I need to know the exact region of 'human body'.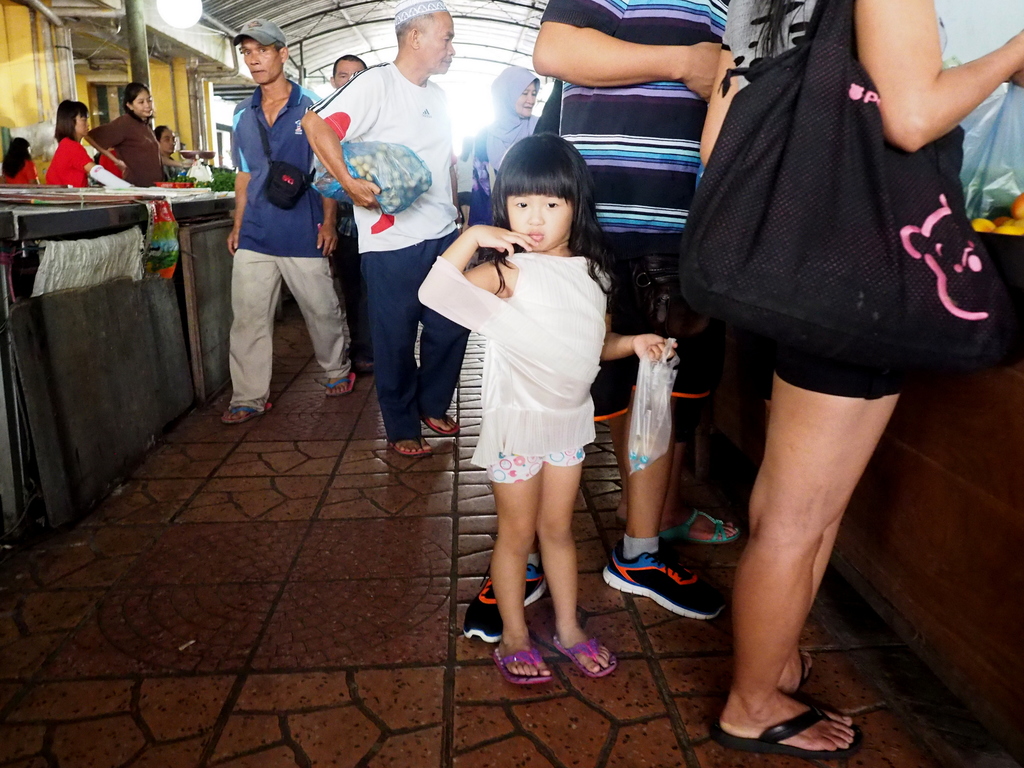
Region: x1=4 y1=131 x2=34 y2=182.
